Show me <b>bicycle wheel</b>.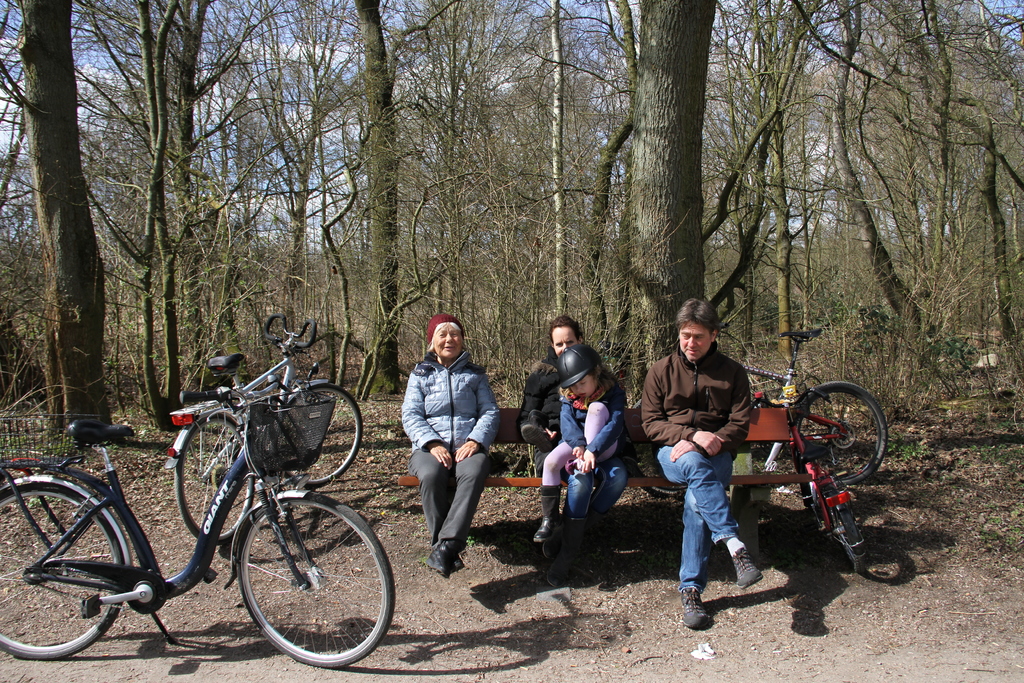
<b>bicycle wheel</b> is here: [826, 490, 868, 572].
